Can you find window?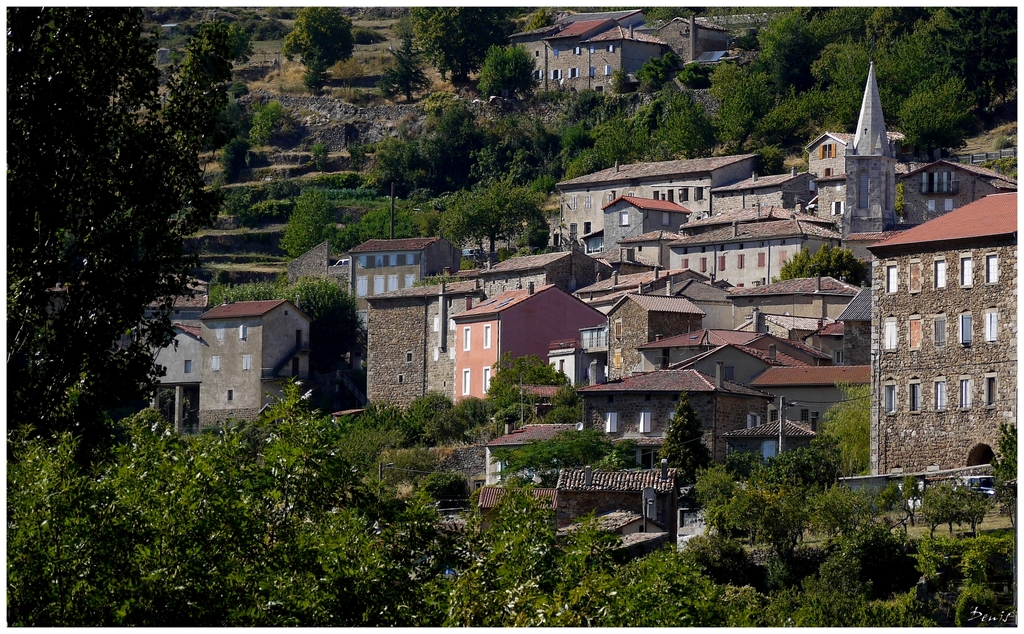
Yes, bounding box: locate(678, 189, 690, 202).
